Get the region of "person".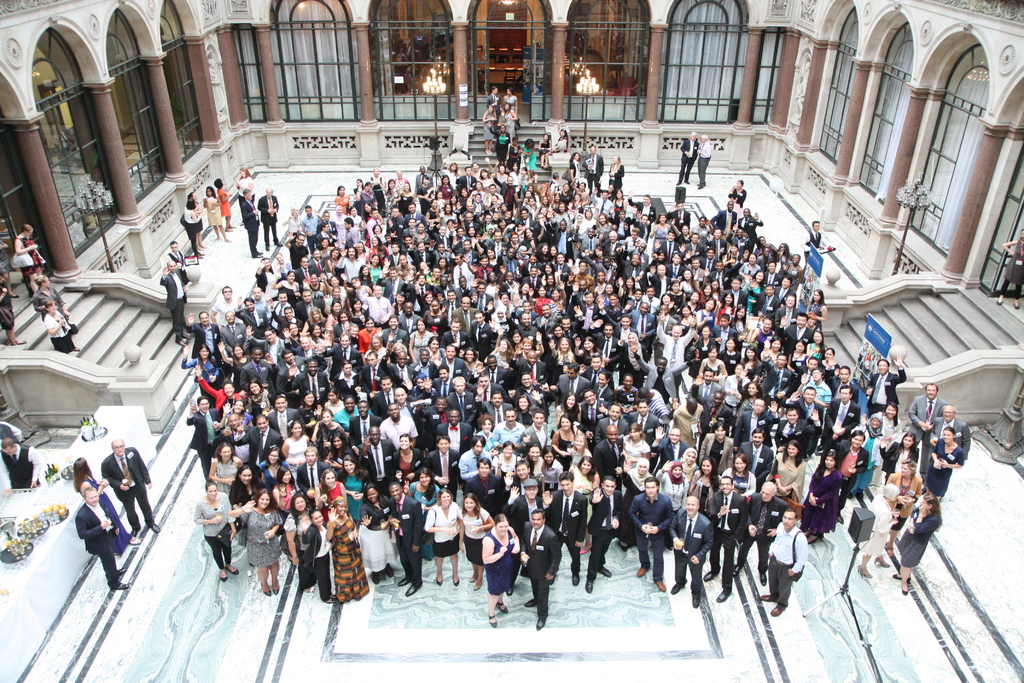
522:443:548:477.
